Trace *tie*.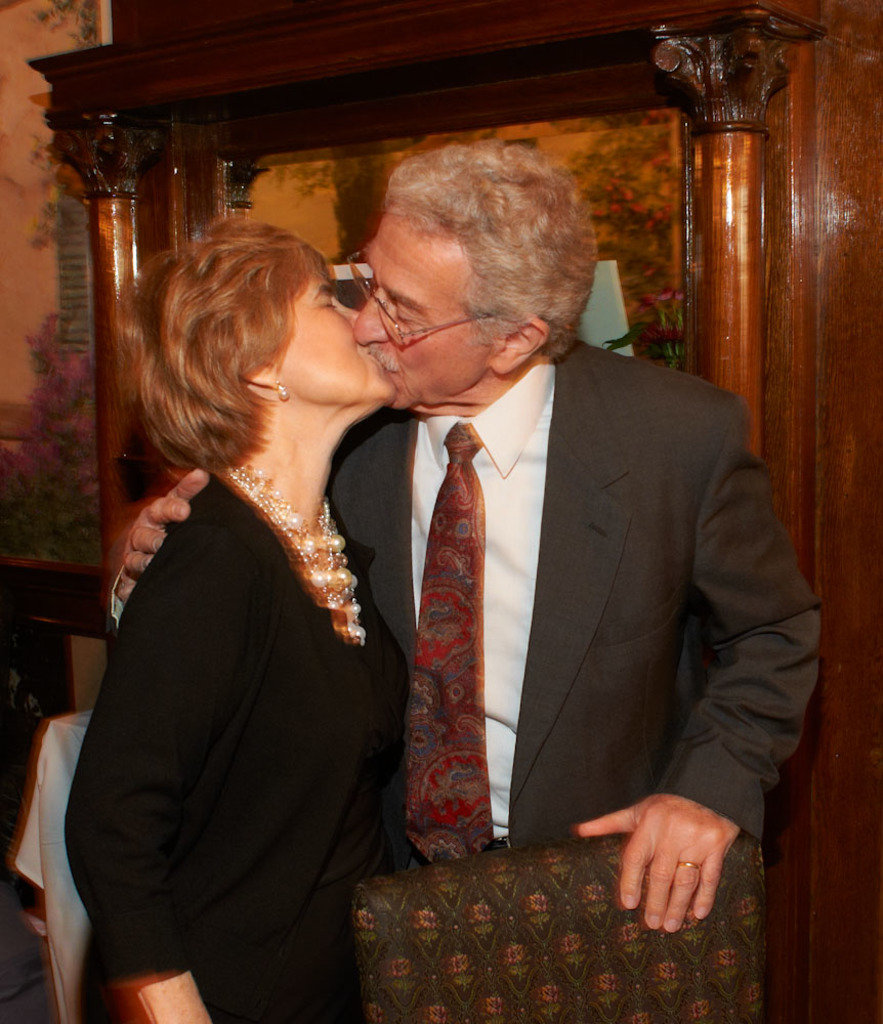
Traced to x1=411 y1=418 x2=495 y2=863.
